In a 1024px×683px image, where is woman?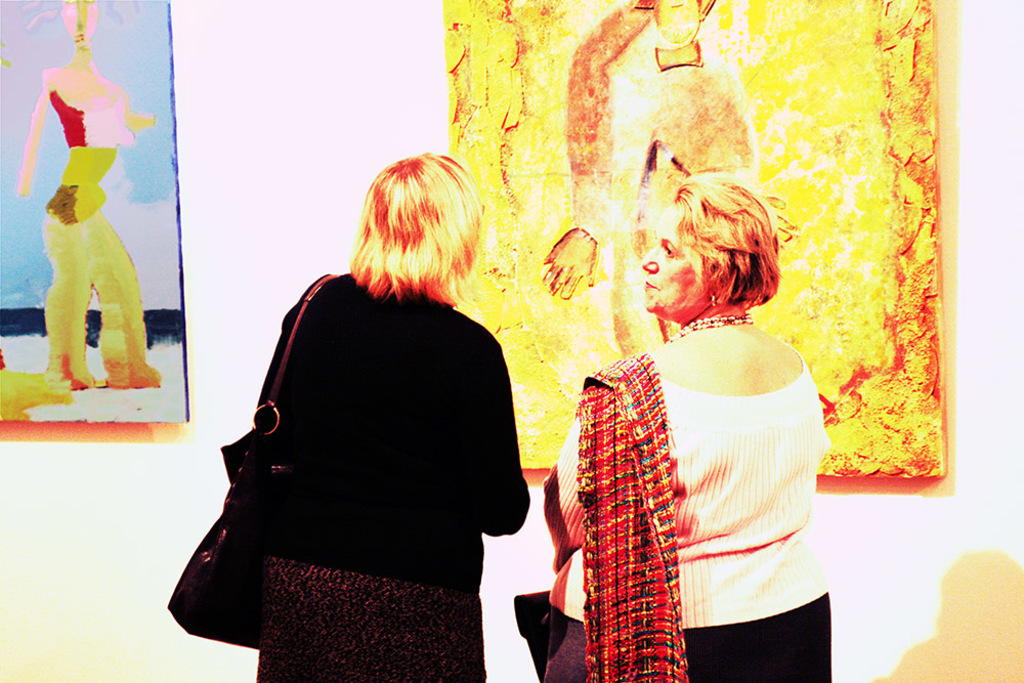
<bbox>539, 174, 830, 682</bbox>.
